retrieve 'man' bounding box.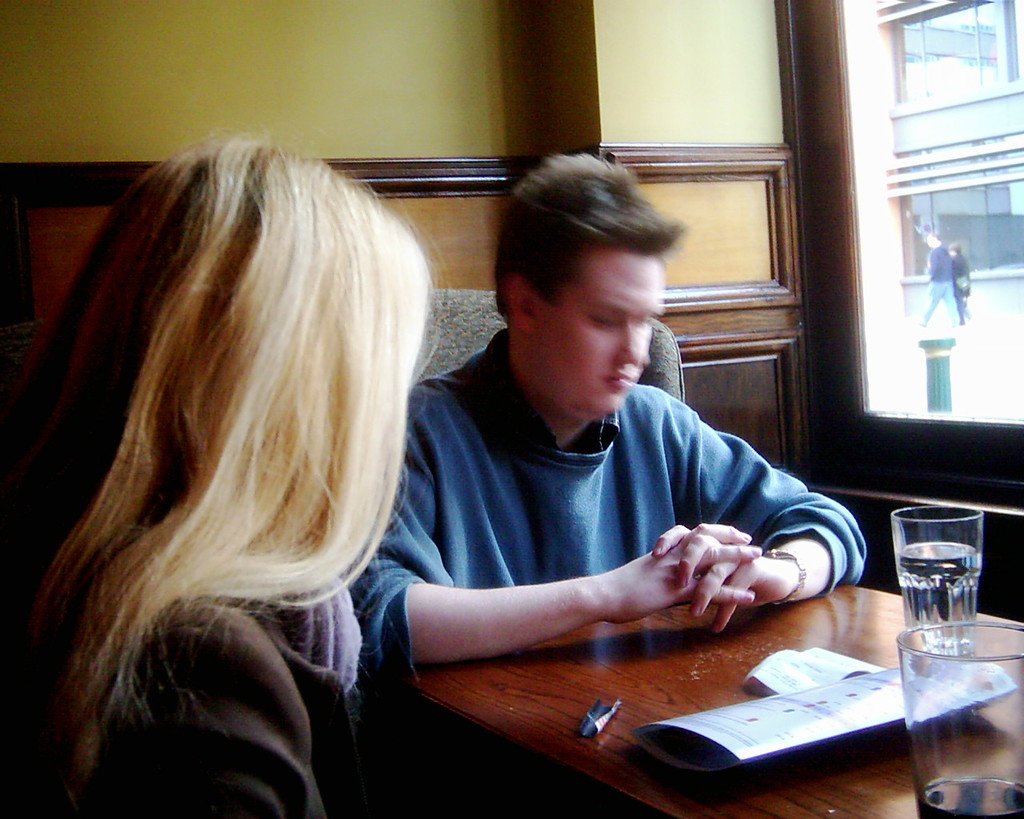
Bounding box: BBox(352, 138, 874, 684).
